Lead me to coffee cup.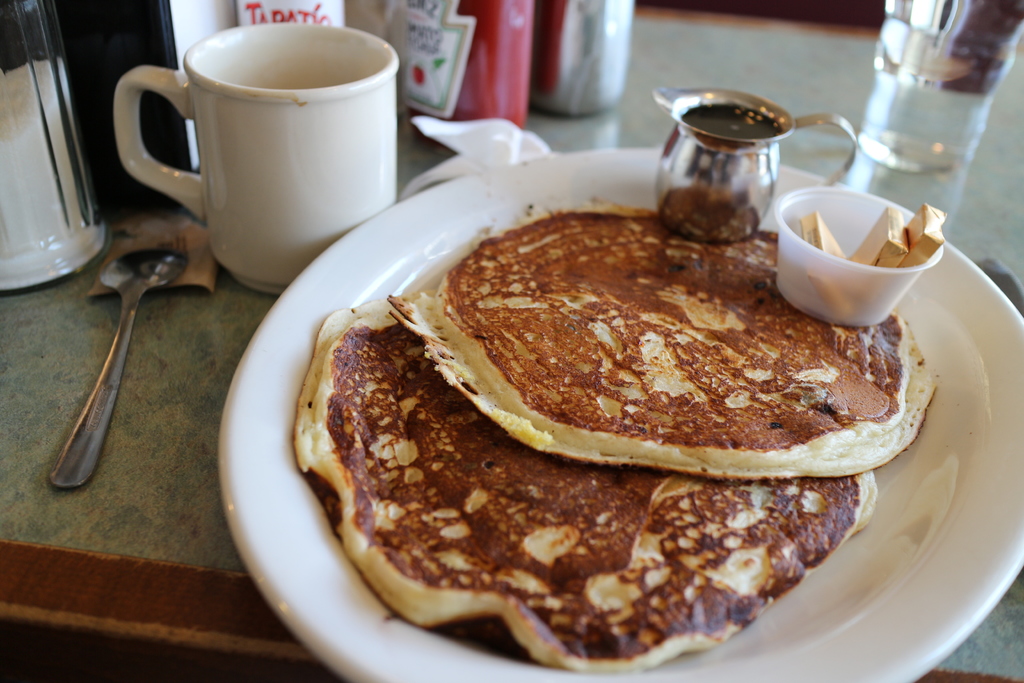
Lead to pyautogui.locateOnScreen(115, 21, 399, 293).
